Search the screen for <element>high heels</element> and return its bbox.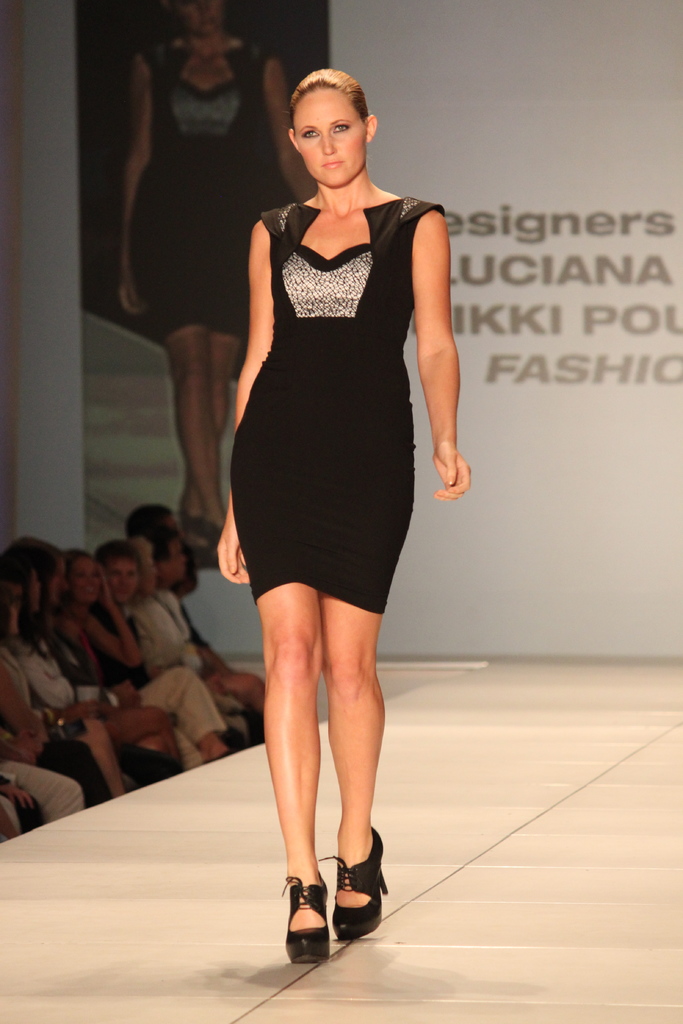
Found: 318:826:386:950.
